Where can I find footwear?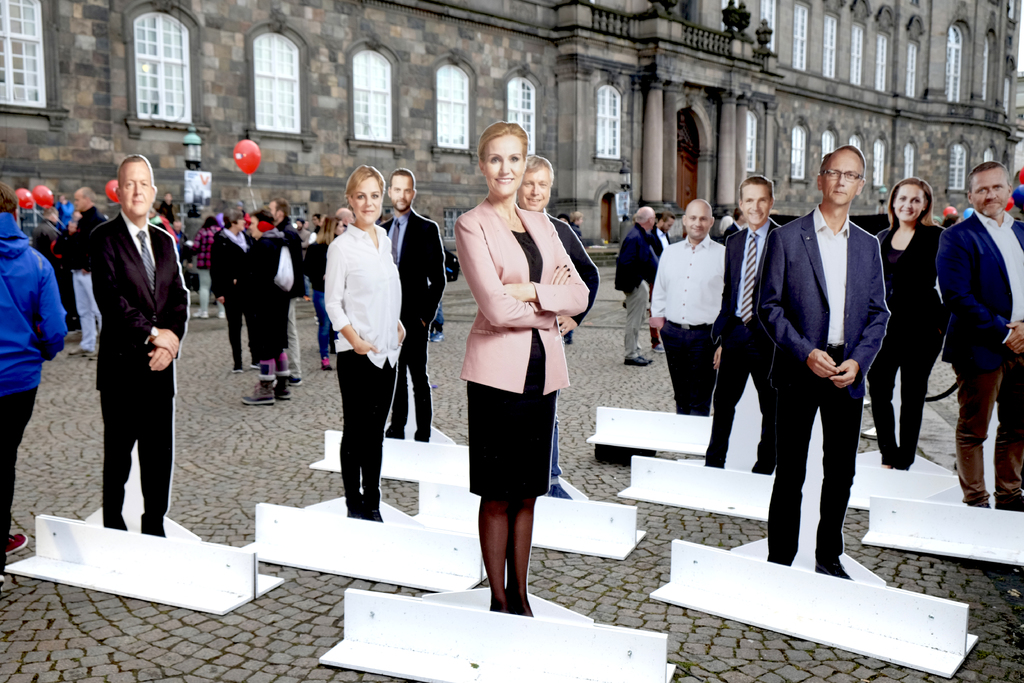
You can find it at x1=273, y1=384, x2=292, y2=404.
